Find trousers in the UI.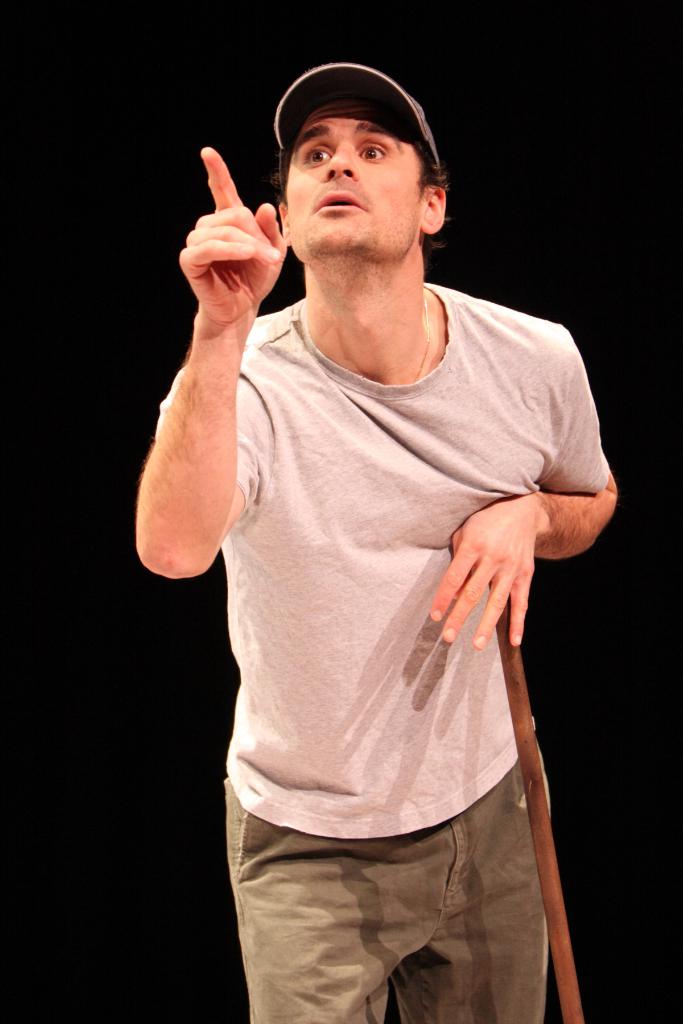
UI element at pyautogui.locateOnScreen(229, 791, 572, 1004).
